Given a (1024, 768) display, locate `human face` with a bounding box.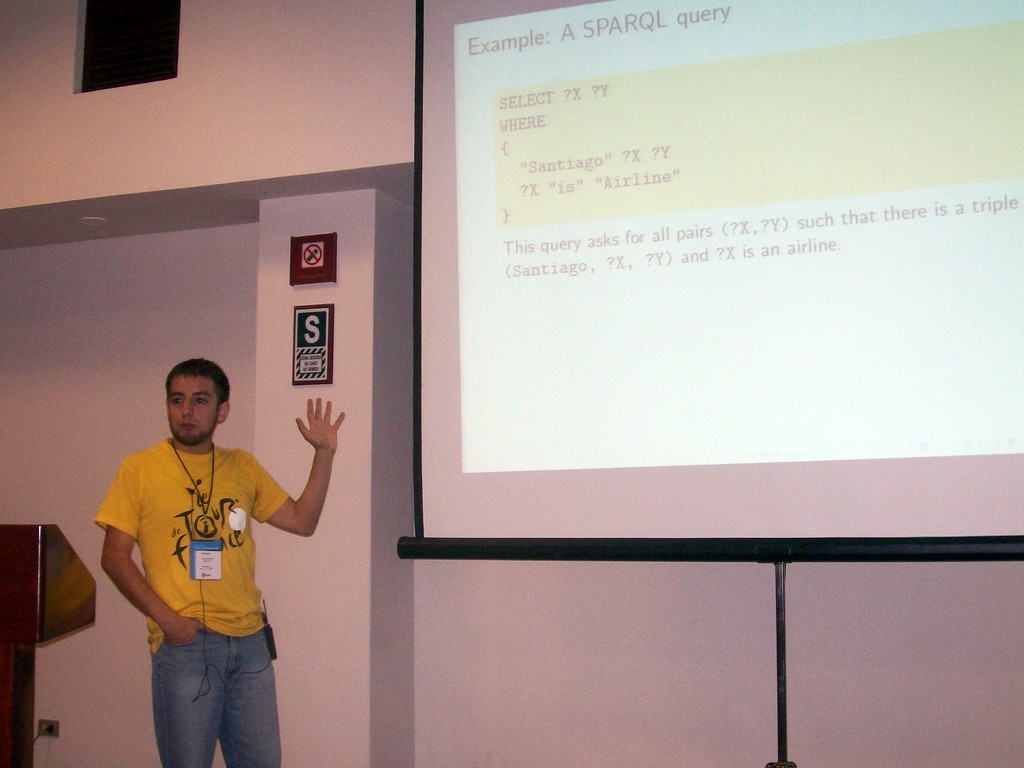
Located: region(170, 378, 218, 445).
